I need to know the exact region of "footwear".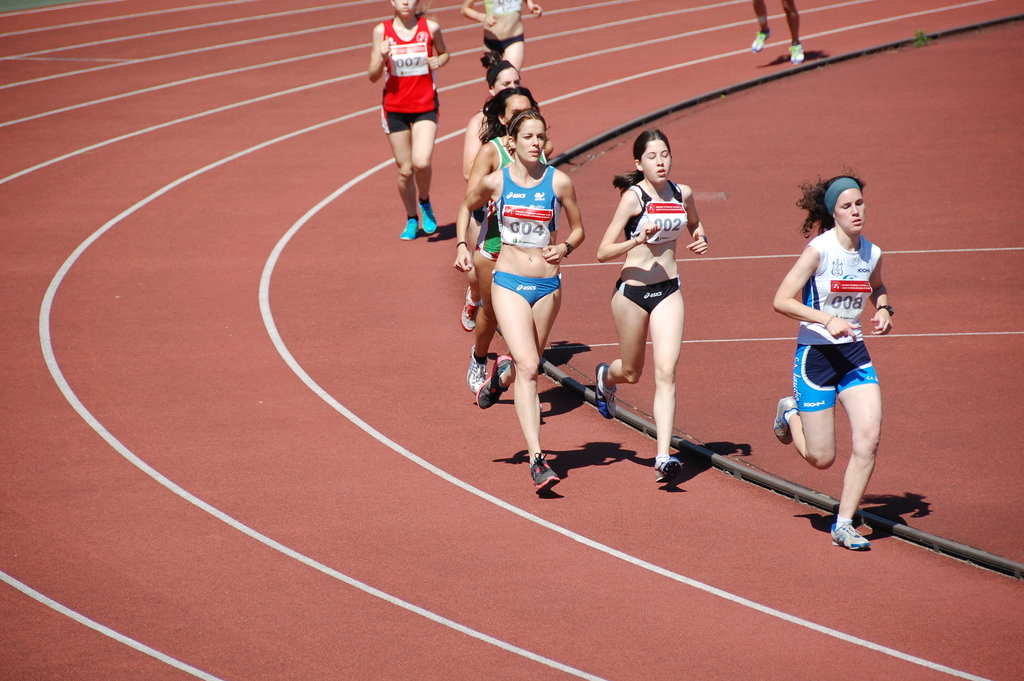
Region: crop(826, 527, 873, 549).
